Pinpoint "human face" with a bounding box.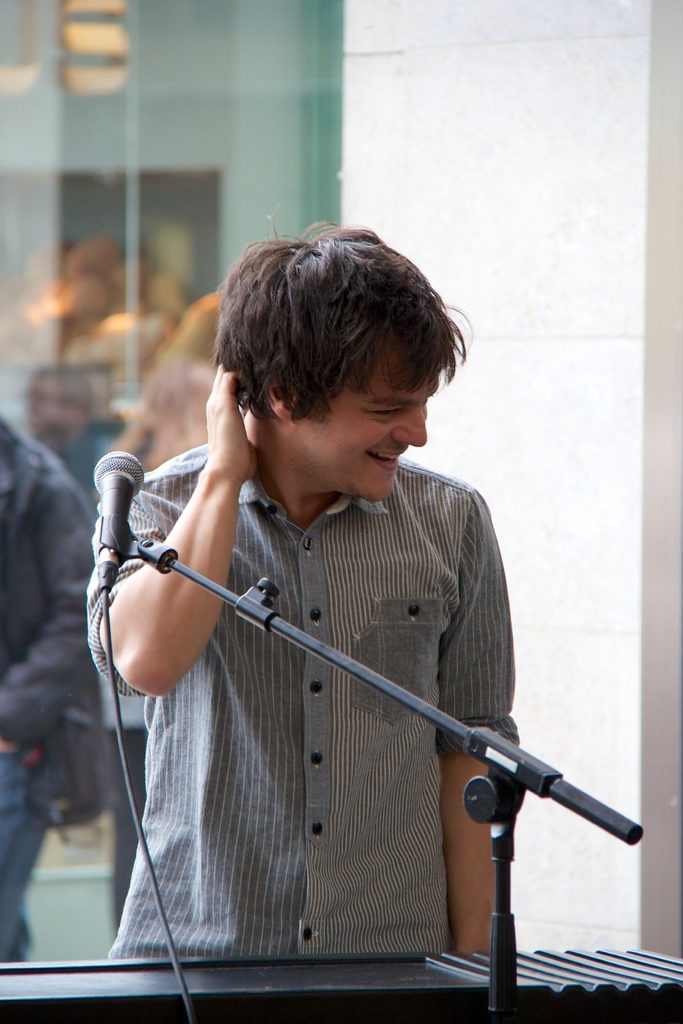
BBox(290, 344, 439, 501).
